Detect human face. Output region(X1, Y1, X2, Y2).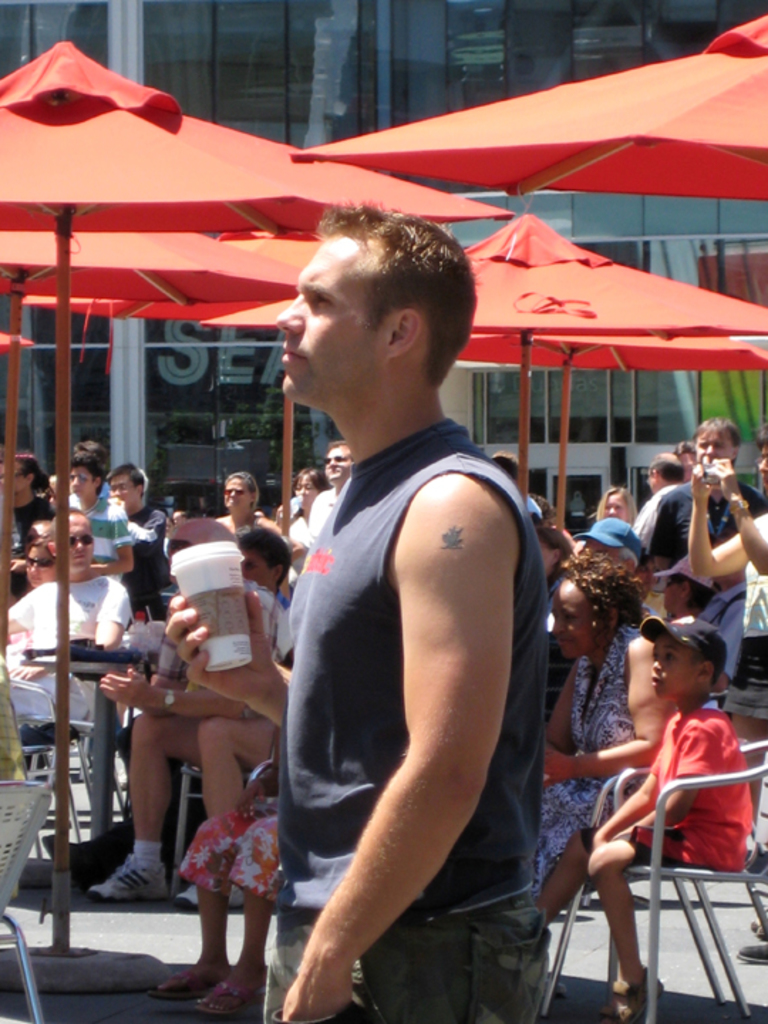
region(273, 238, 378, 407).
